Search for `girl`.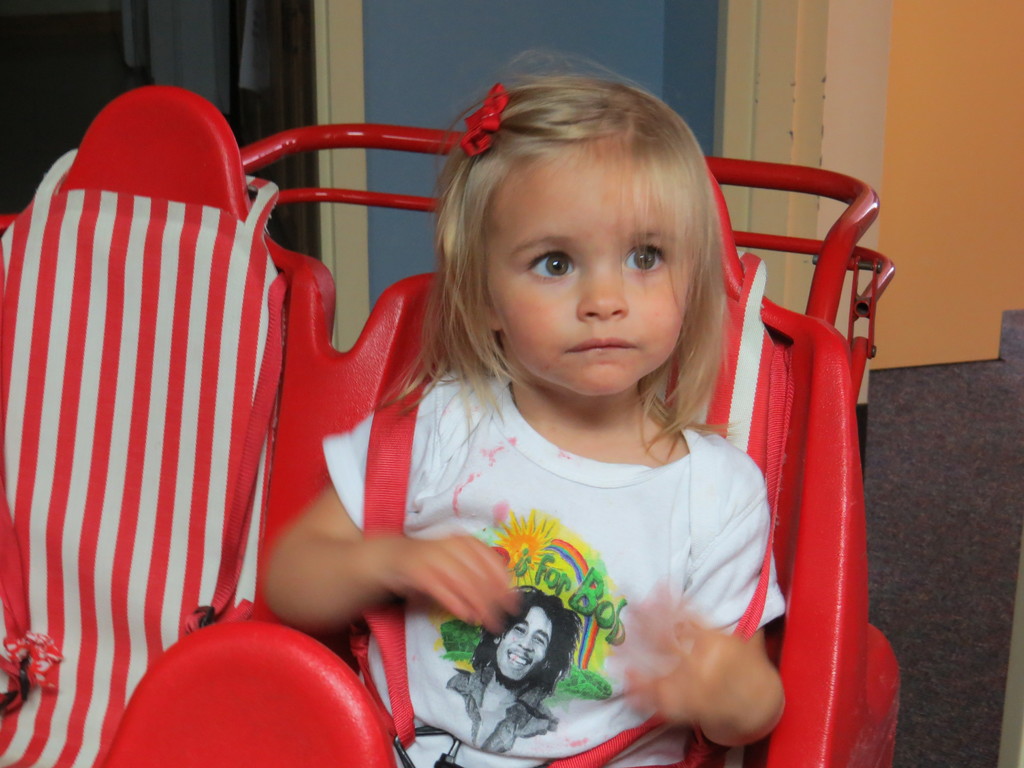
Found at [275,52,789,767].
